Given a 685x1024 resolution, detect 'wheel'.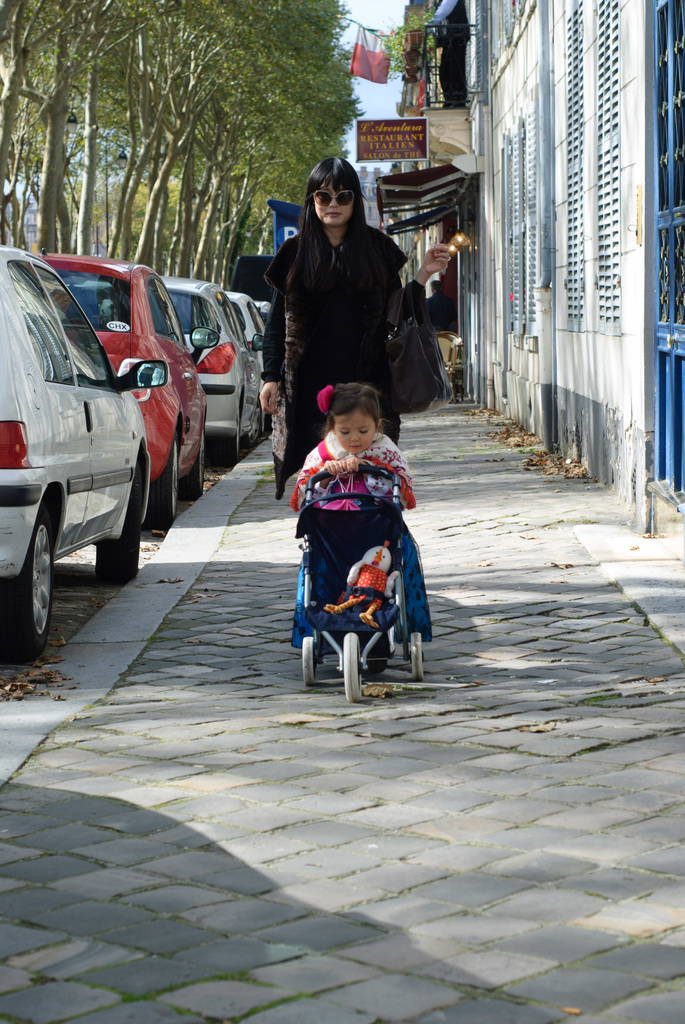
rect(0, 505, 51, 678).
